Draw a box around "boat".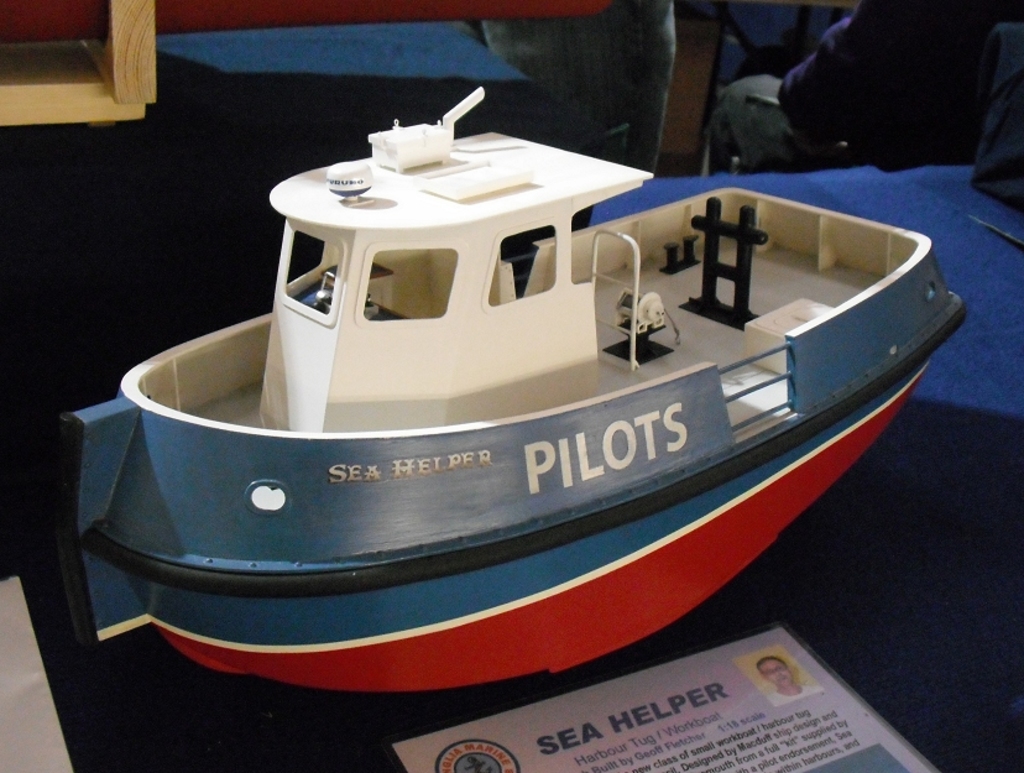
bbox=[87, 36, 1023, 641].
